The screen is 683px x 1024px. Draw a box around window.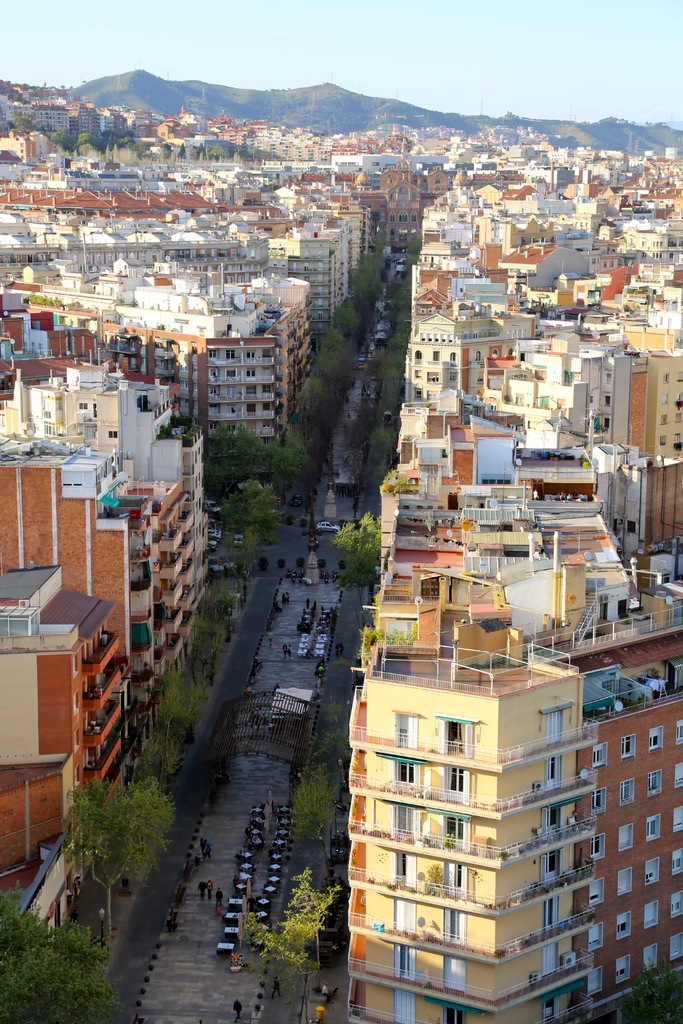
(603,417,610,430).
